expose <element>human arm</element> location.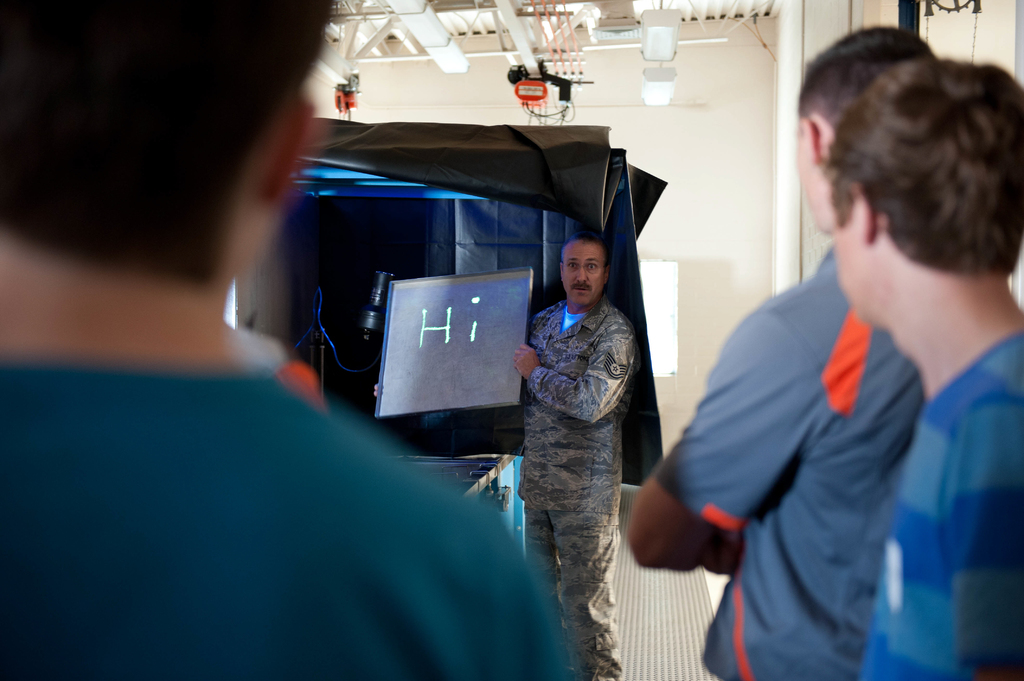
Exposed at detection(513, 319, 641, 422).
